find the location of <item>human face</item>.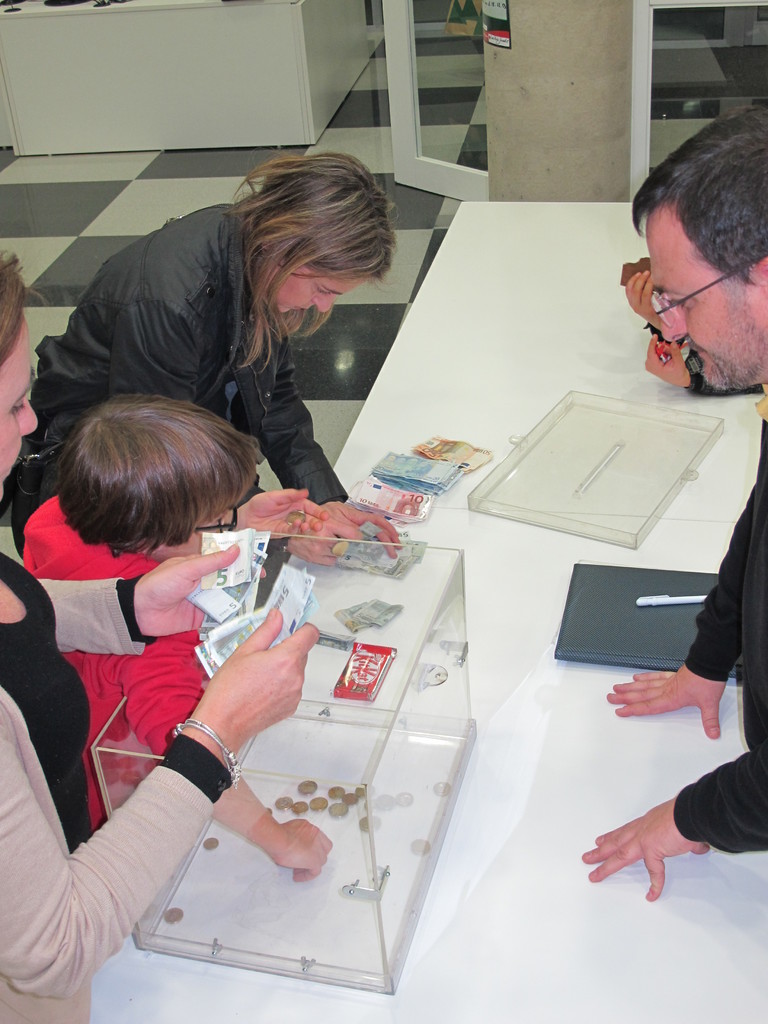
Location: (269,266,369,317).
